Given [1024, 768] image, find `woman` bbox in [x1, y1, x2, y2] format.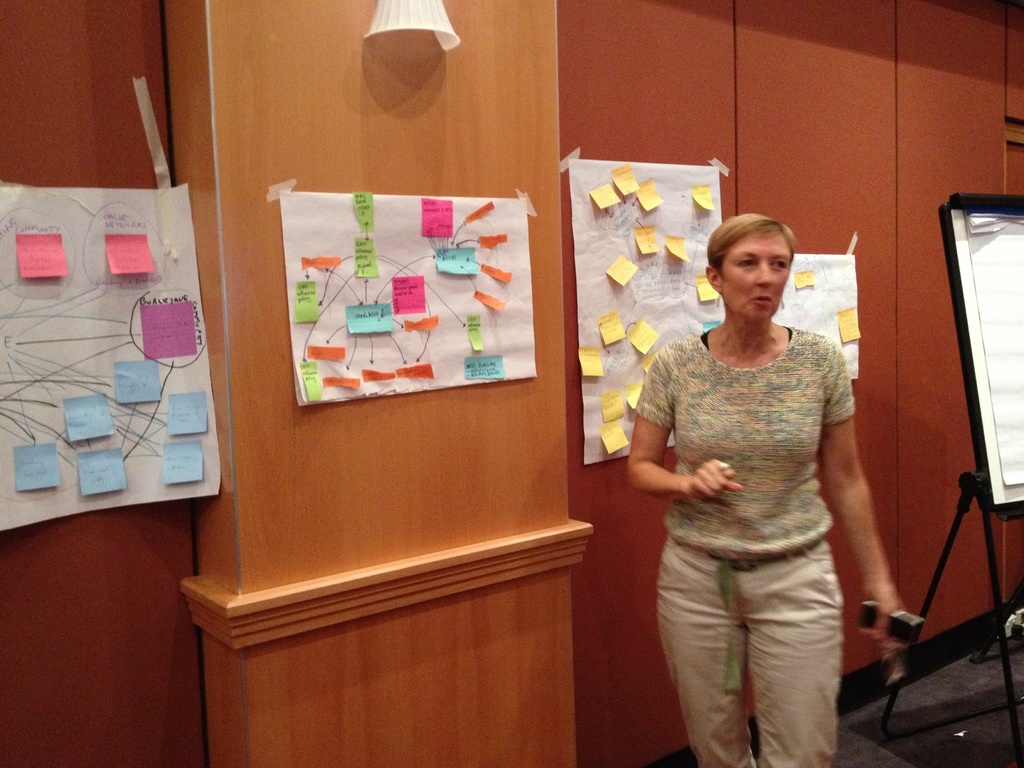
[625, 197, 895, 753].
